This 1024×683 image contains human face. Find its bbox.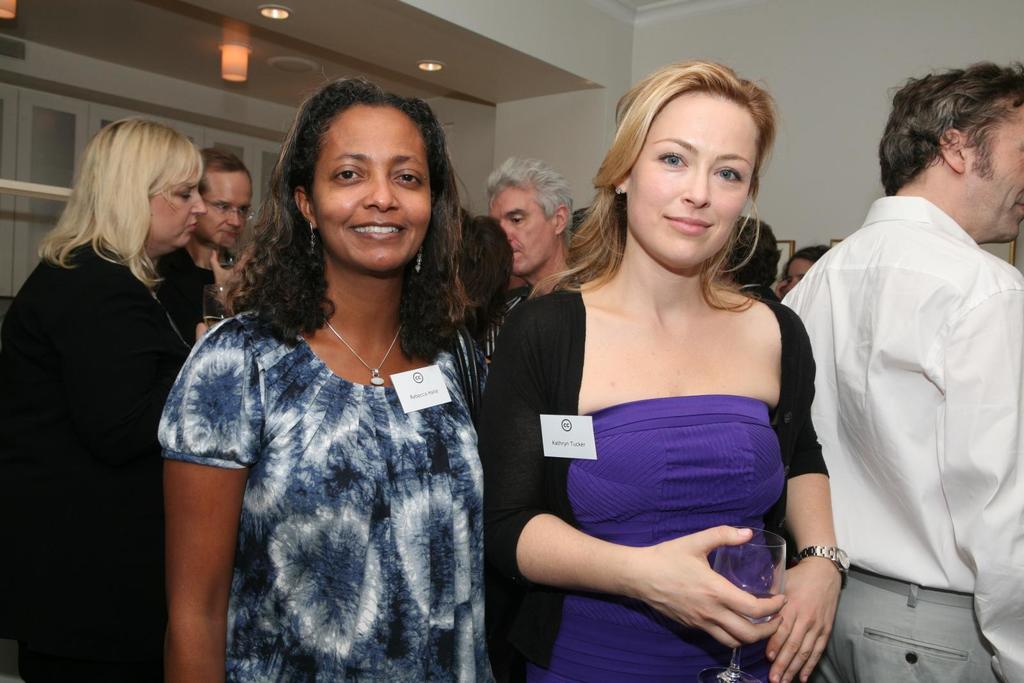
786/259/806/286.
